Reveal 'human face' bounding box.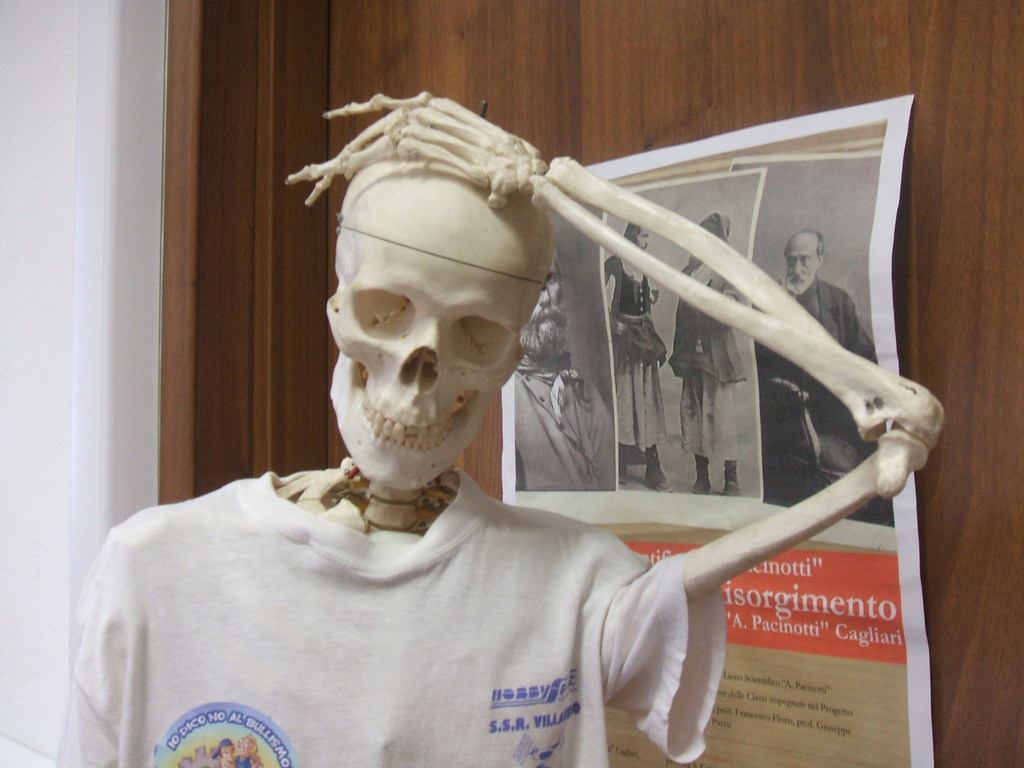
Revealed: locate(521, 254, 567, 361).
